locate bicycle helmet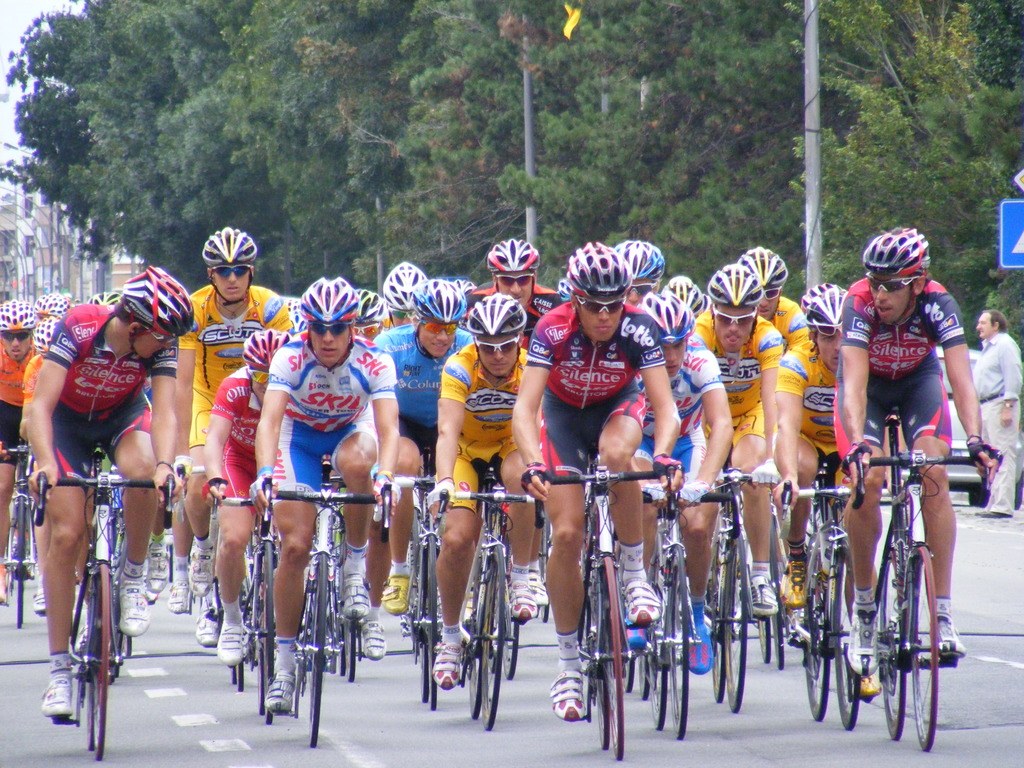
bbox=[467, 296, 526, 340]
